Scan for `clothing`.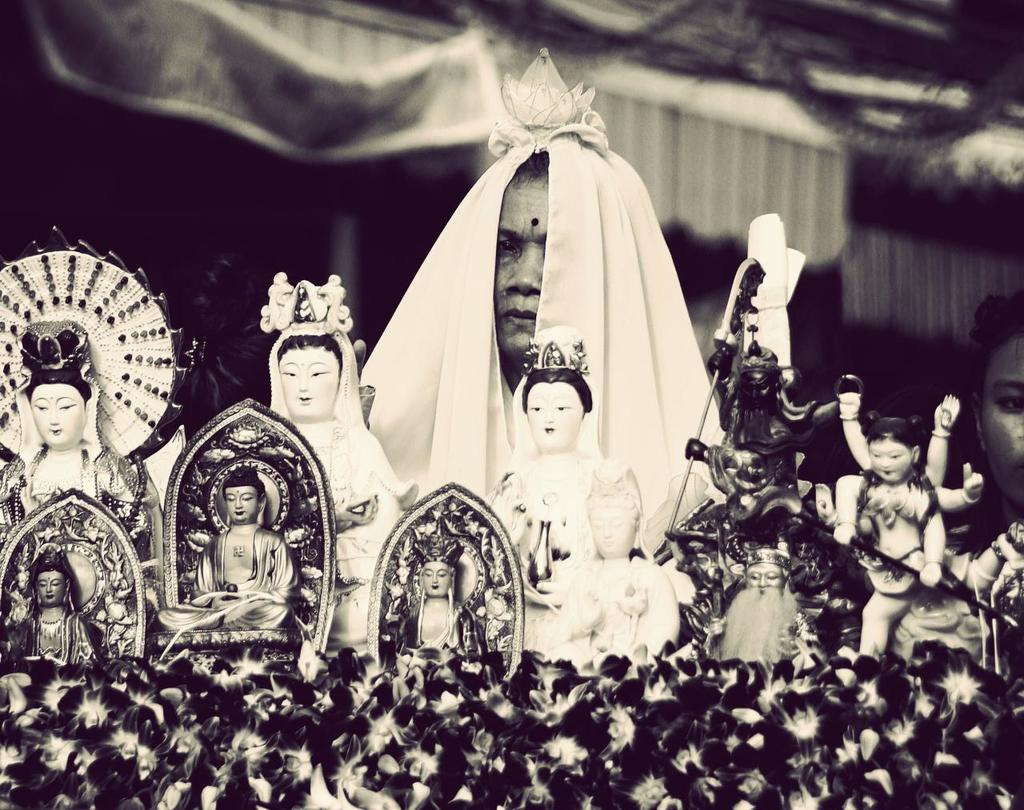
Scan result: (left=378, top=593, right=483, bottom=652).
